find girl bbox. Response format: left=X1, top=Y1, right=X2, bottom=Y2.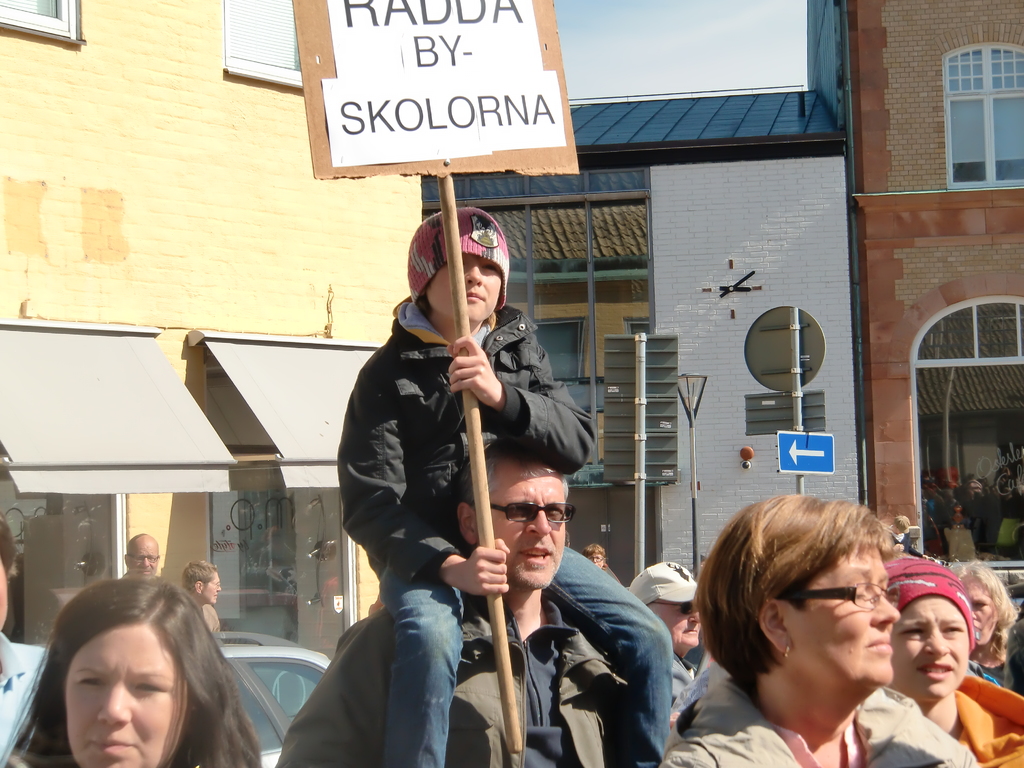
left=0, top=569, right=269, bottom=767.
